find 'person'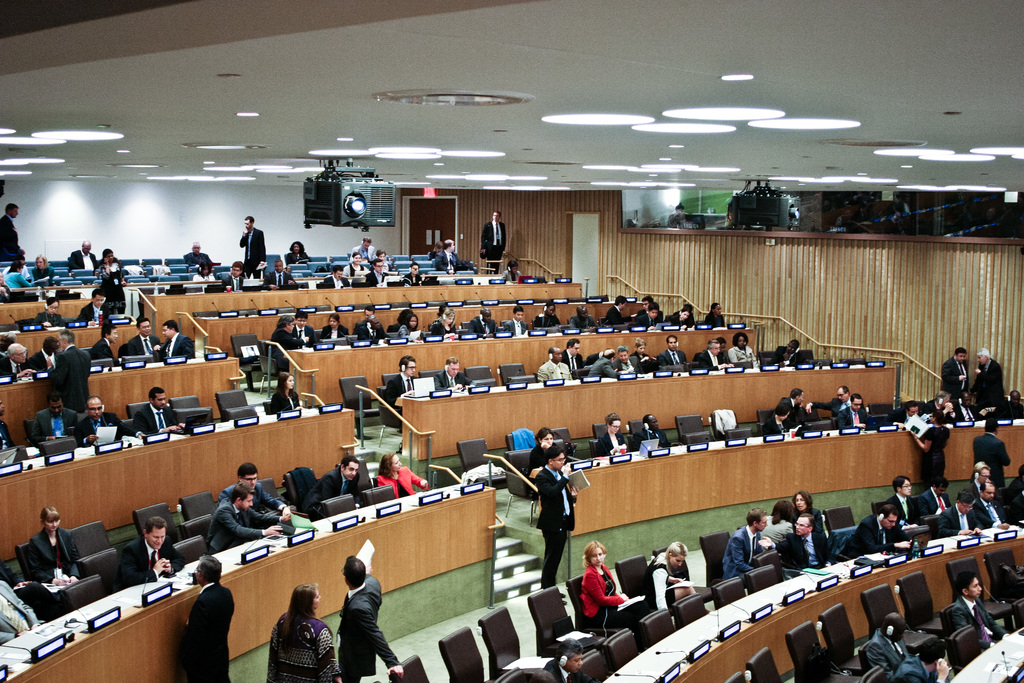
67:242:97:279
